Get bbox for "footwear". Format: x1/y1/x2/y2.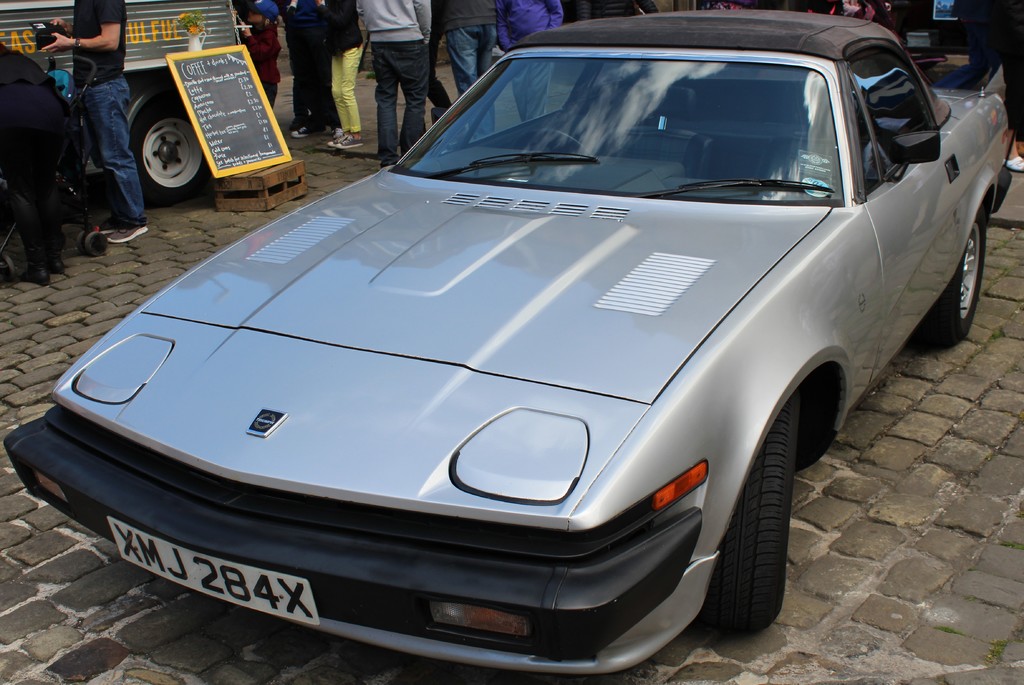
706/394/802/634.
